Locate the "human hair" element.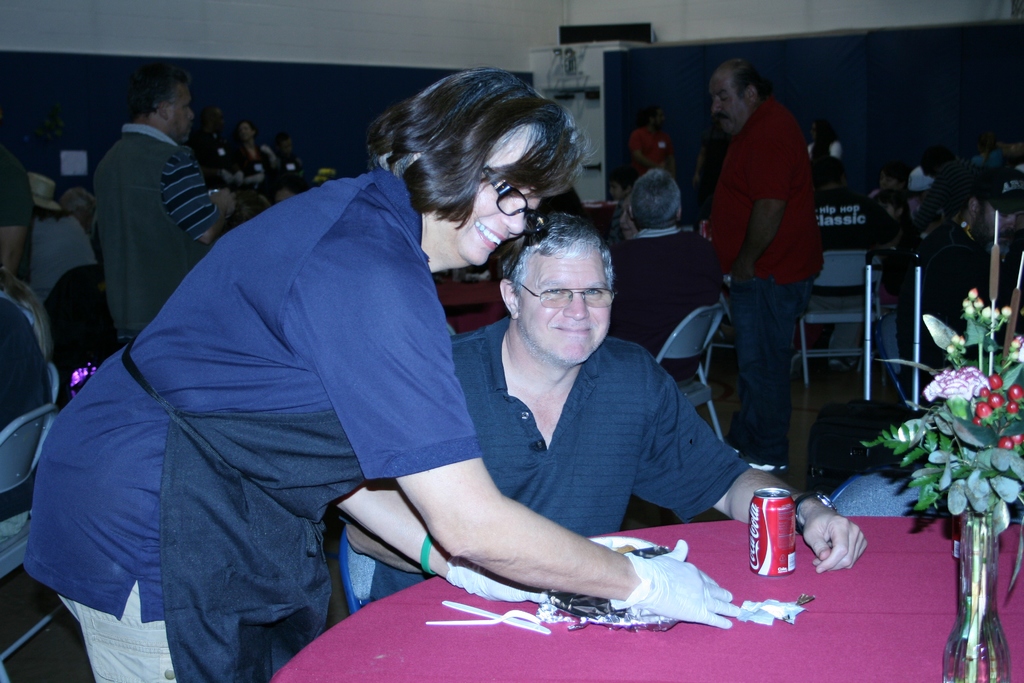
Element bbox: 643, 103, 663, 122.
